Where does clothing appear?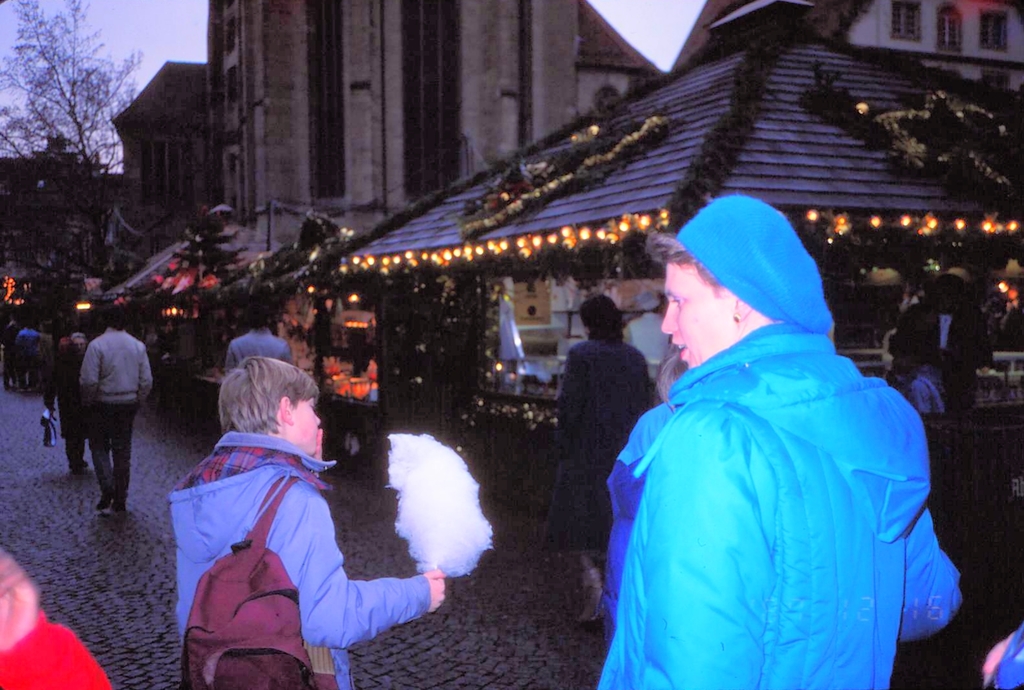
Appears at left=986, top=630, right=1023, bottom=689.
